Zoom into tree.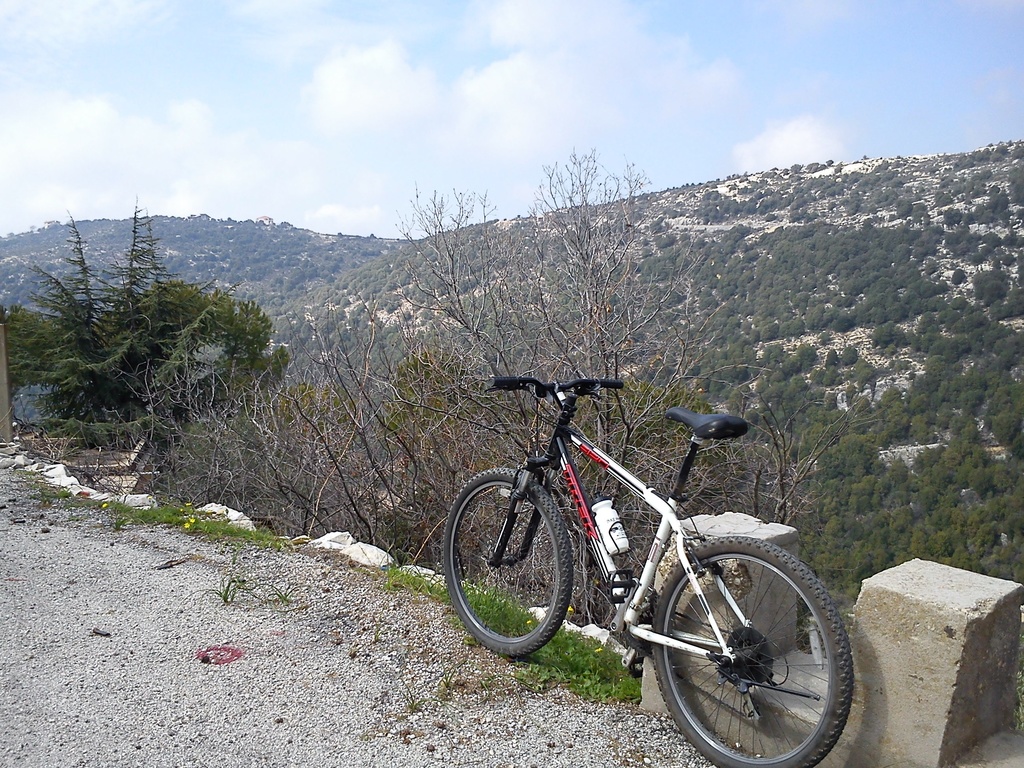
Zoom target: l=16, t=199, r=303, b=509.
